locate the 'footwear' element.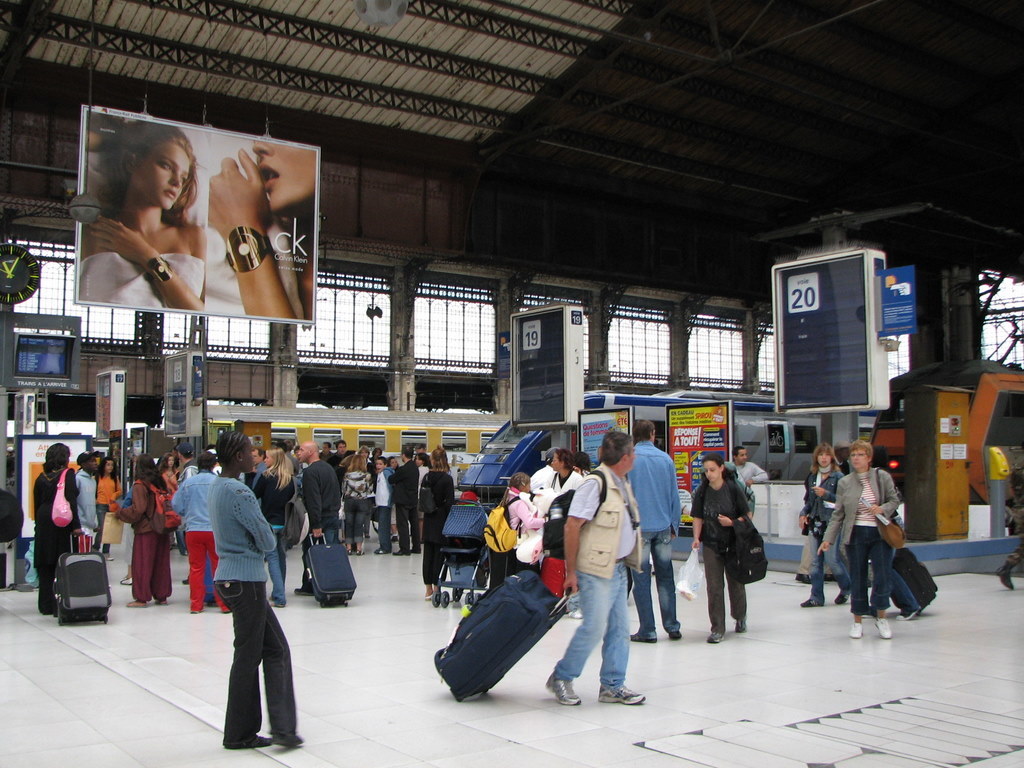
Element bbox: bbox=[803, 598, 819, 608].
